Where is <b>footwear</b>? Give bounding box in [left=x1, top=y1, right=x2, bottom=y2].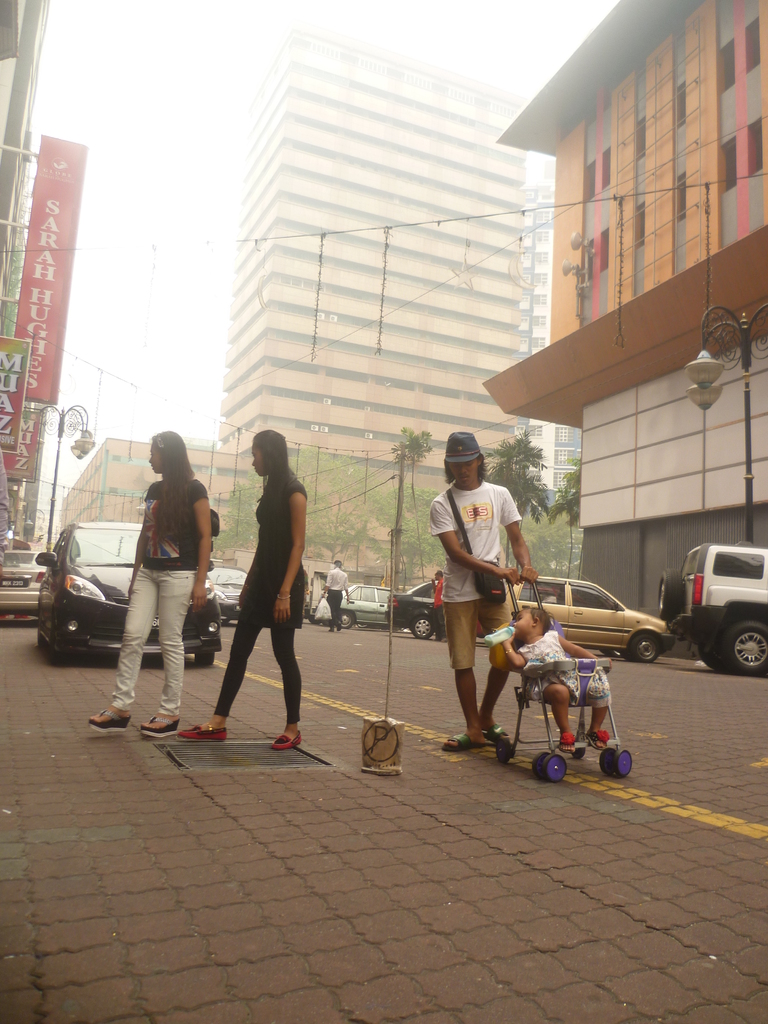
[left=272, top=732, right=301, bottom=746].
